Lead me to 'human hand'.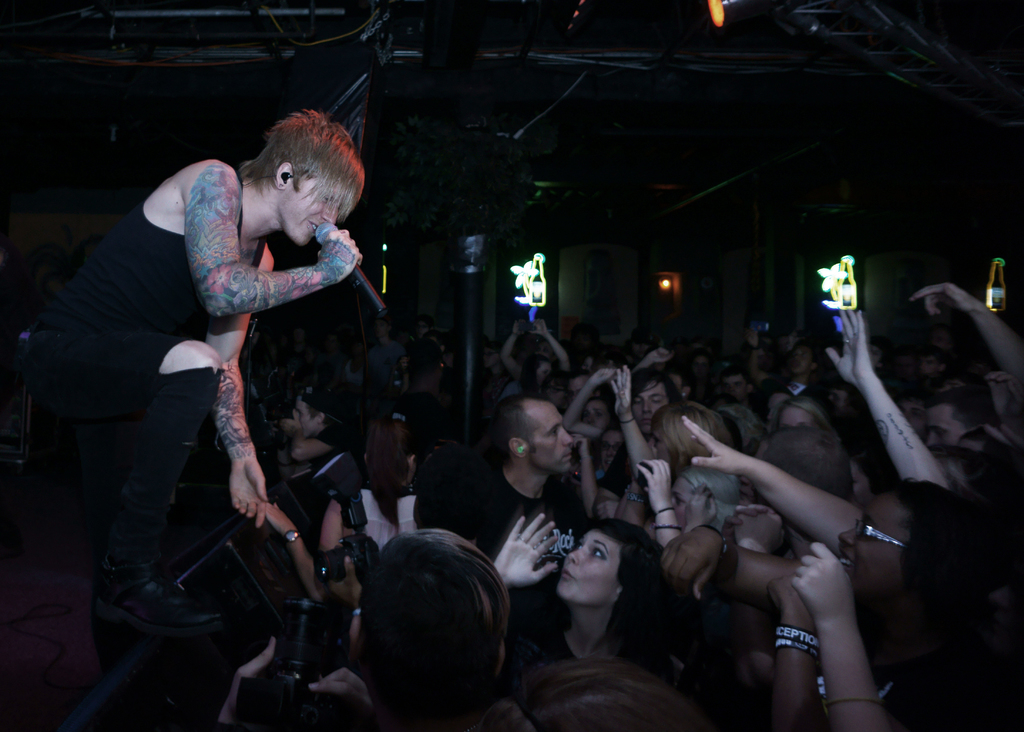
Lead to [723, 501, 778, 530].
